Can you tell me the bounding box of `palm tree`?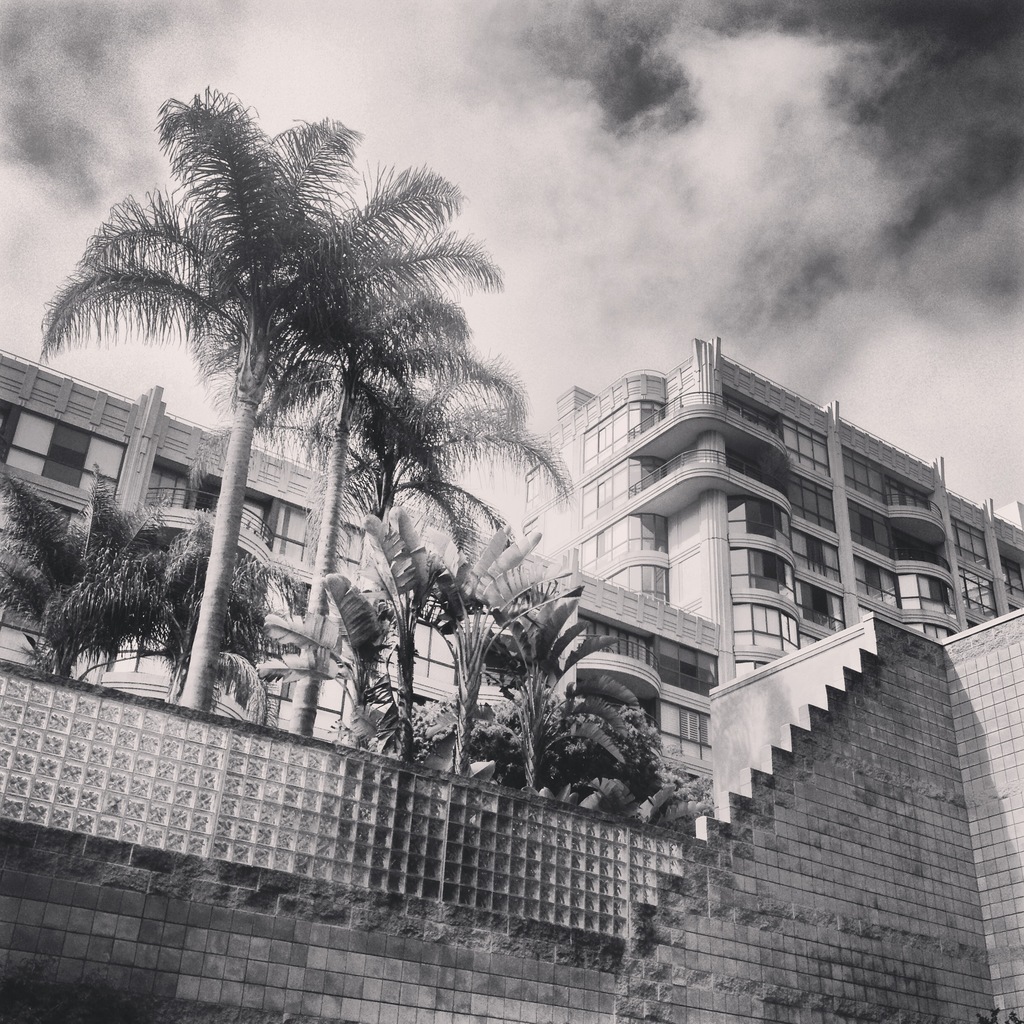
bbox=(474, 566, 554, 792).
